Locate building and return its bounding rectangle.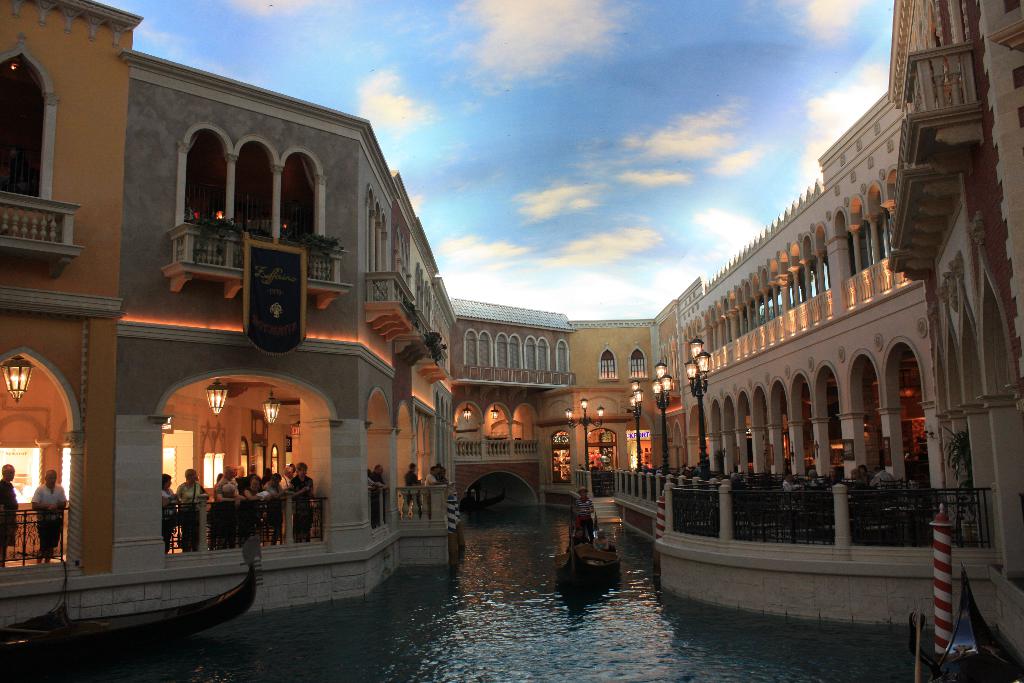
rect(0, 0, 1023, 682).
